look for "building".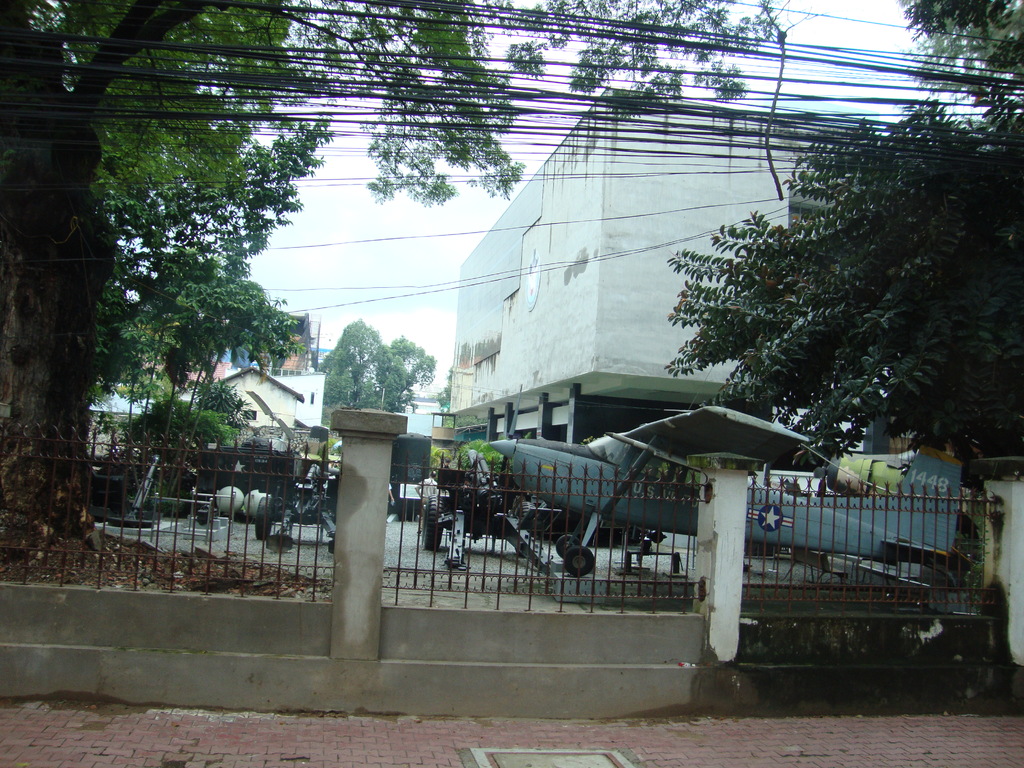
Found: locate(404, 399, 445, 440).
